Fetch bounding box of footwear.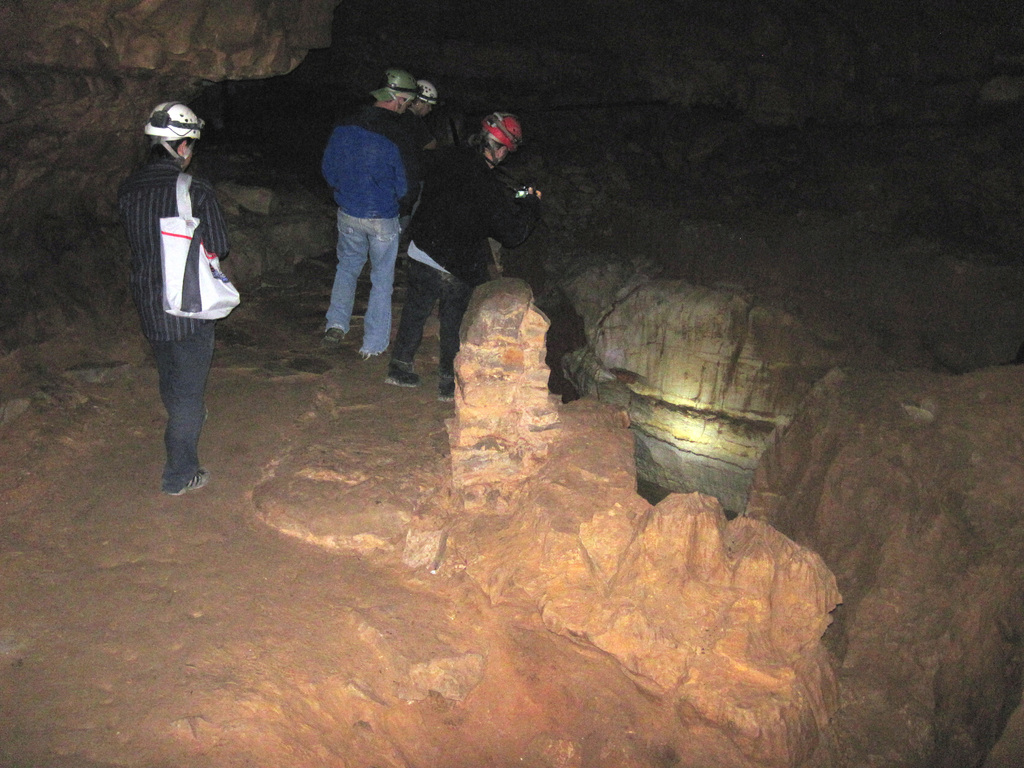
Bbox: box=[324, 325, 344, 346].
